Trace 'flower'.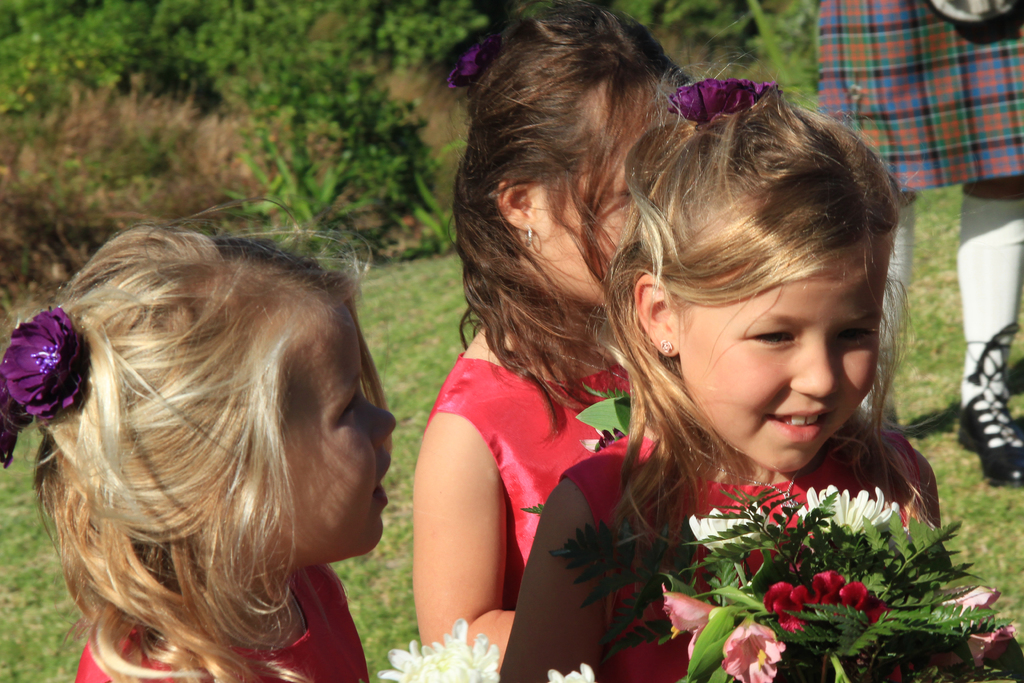
Traced to region(803, 480, 901, 539).
